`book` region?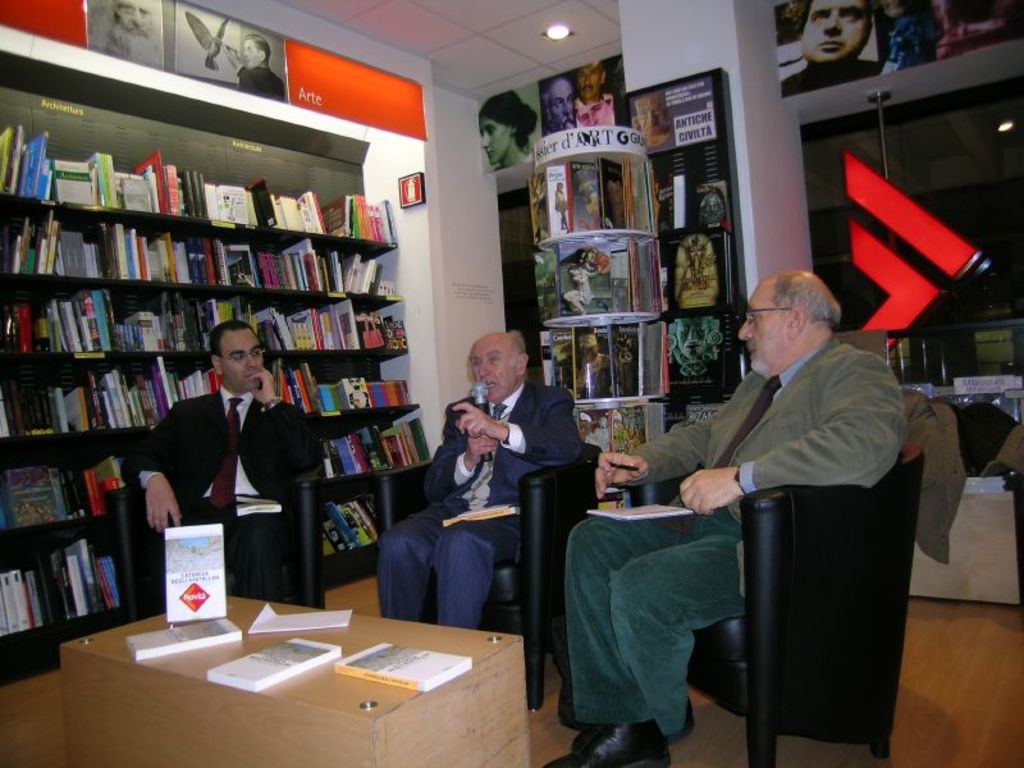
(438,500,521,526)
